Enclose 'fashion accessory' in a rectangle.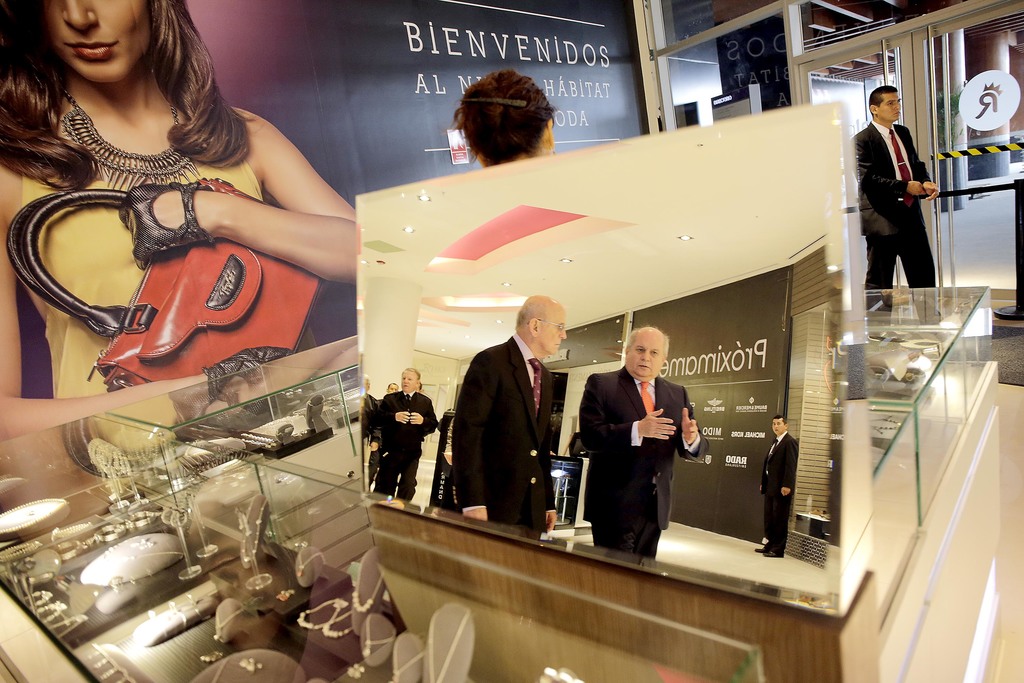
Rect(59, 85, 202, 194).
